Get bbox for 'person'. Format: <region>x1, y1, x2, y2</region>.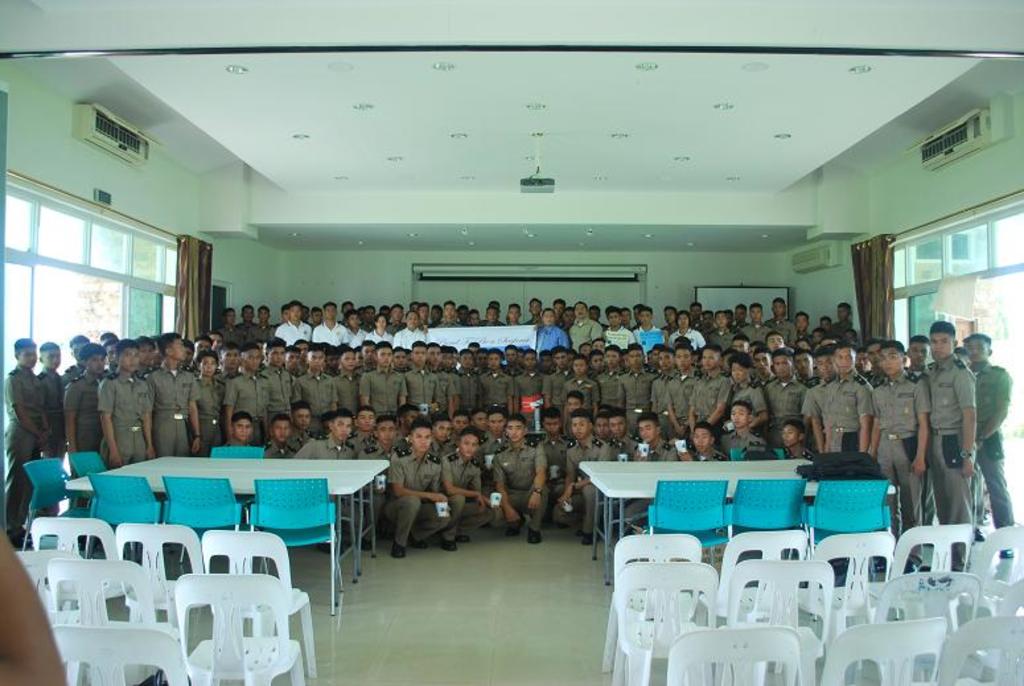
<region>388, 313, 421, 342</region>.
